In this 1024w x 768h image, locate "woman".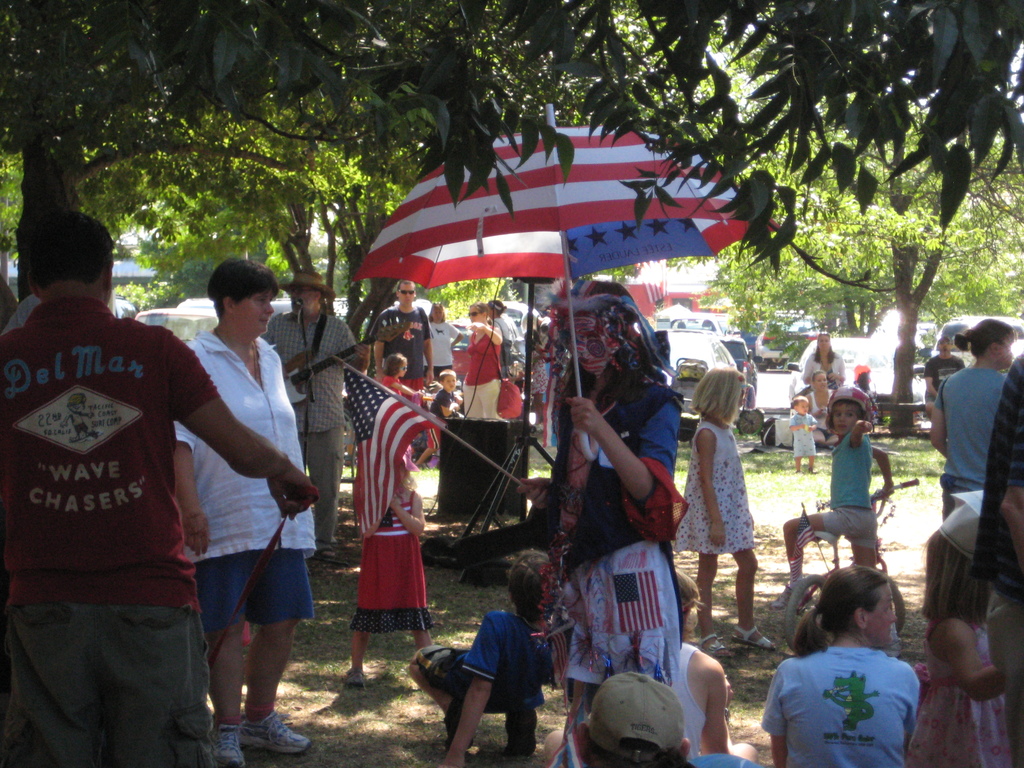
Bounding box: 804 368 842 451.
